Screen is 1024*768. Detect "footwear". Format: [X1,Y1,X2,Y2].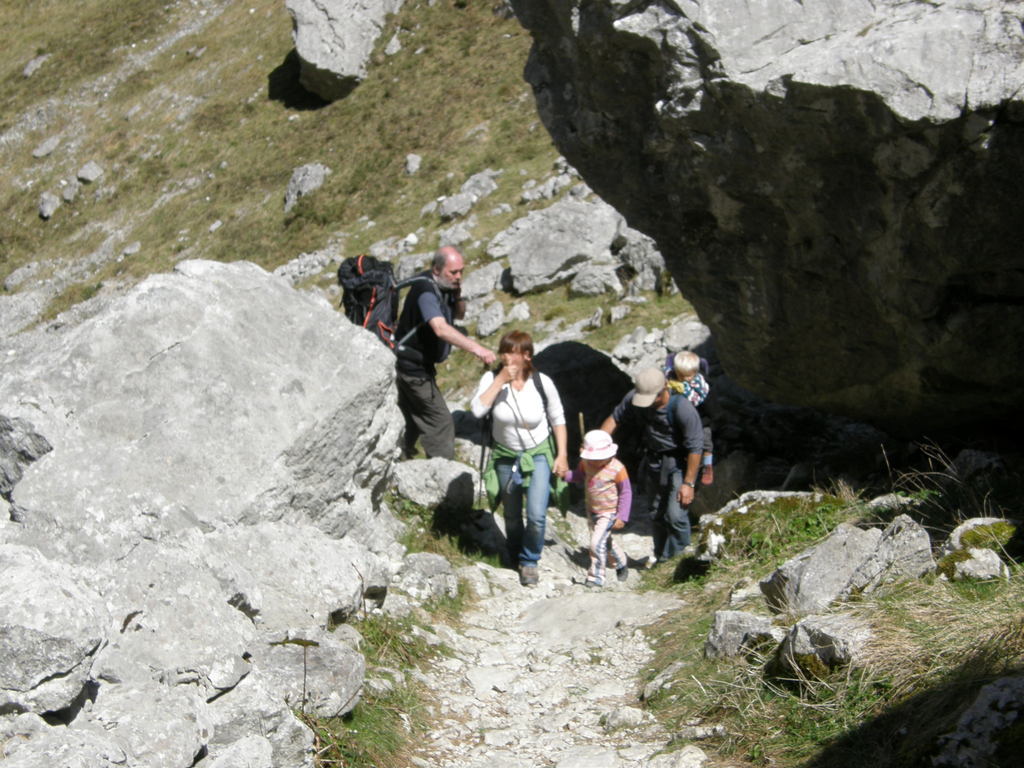
[518,564,536,584].
